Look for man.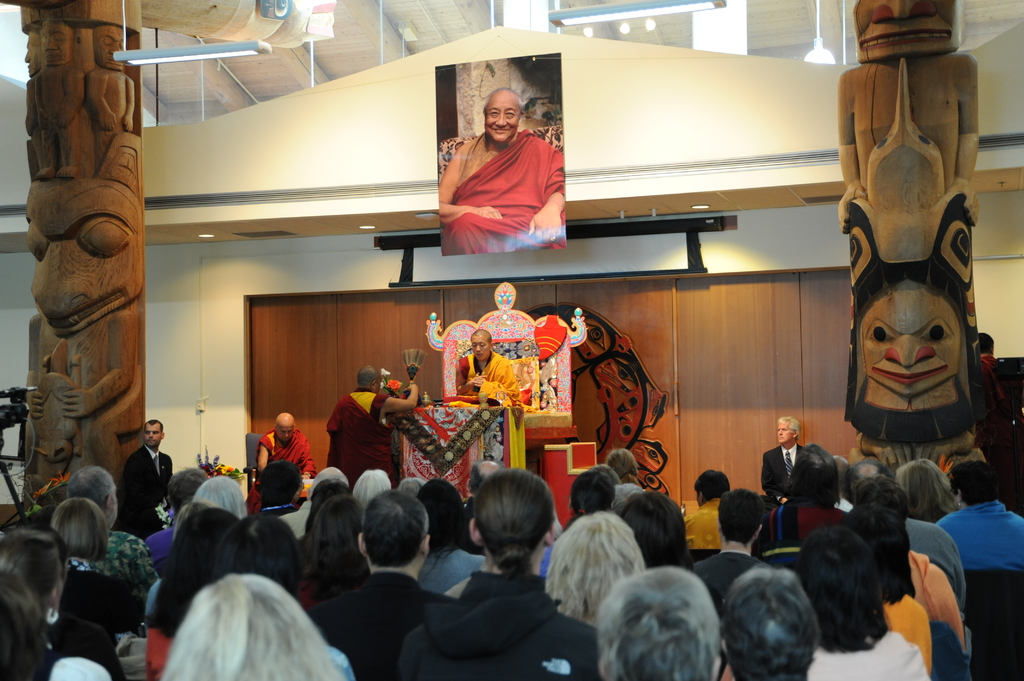
Found: [253,412,317,509].
